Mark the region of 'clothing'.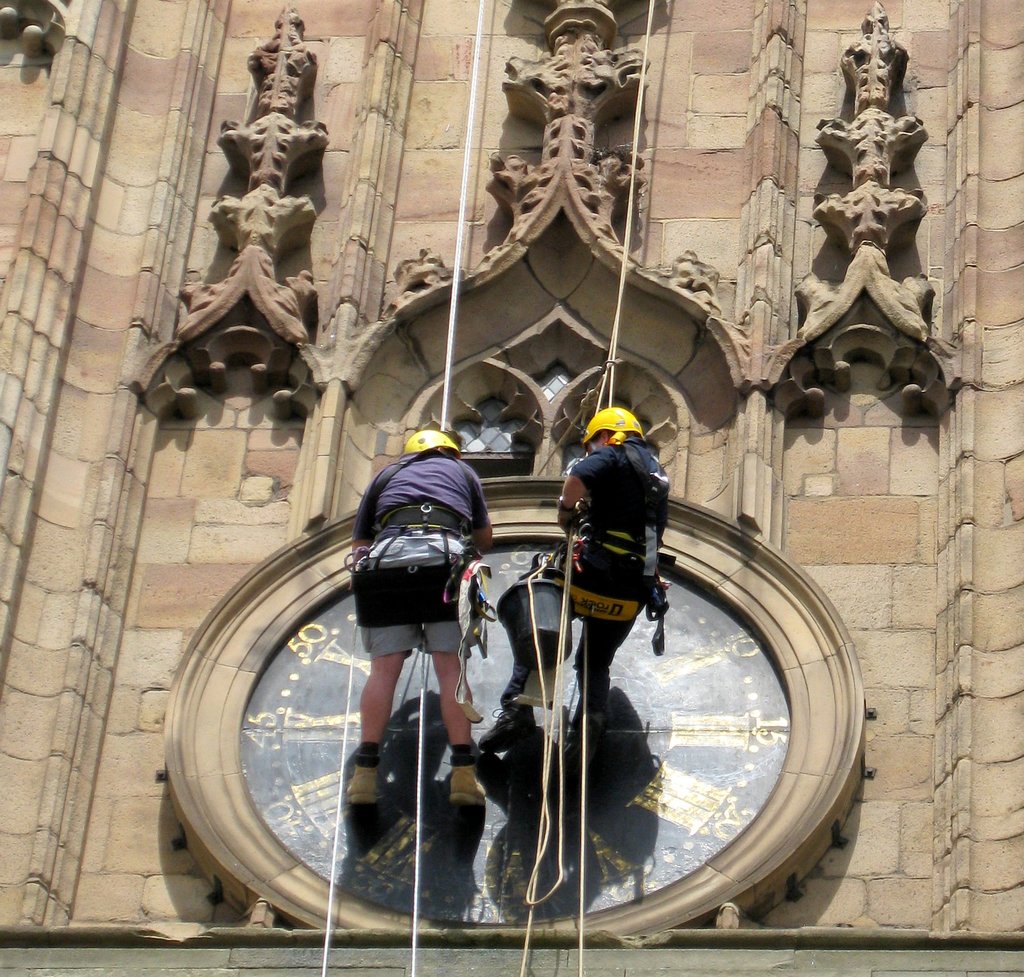
Region: bbox=[502, 438, 669, 712].
